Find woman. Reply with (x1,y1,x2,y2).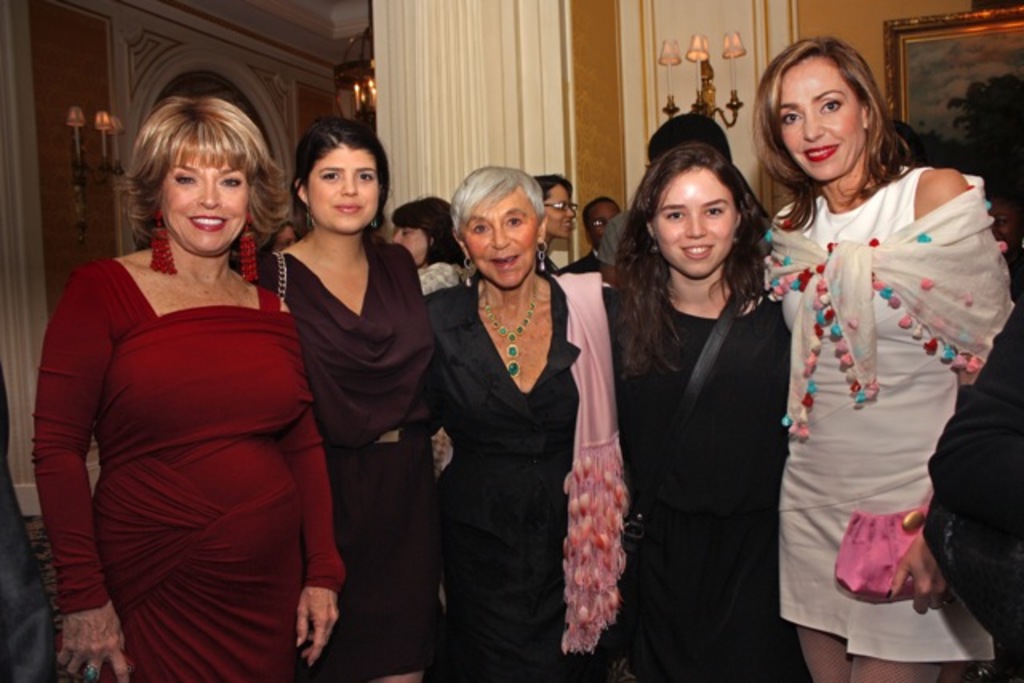
(230,114,434,680).
